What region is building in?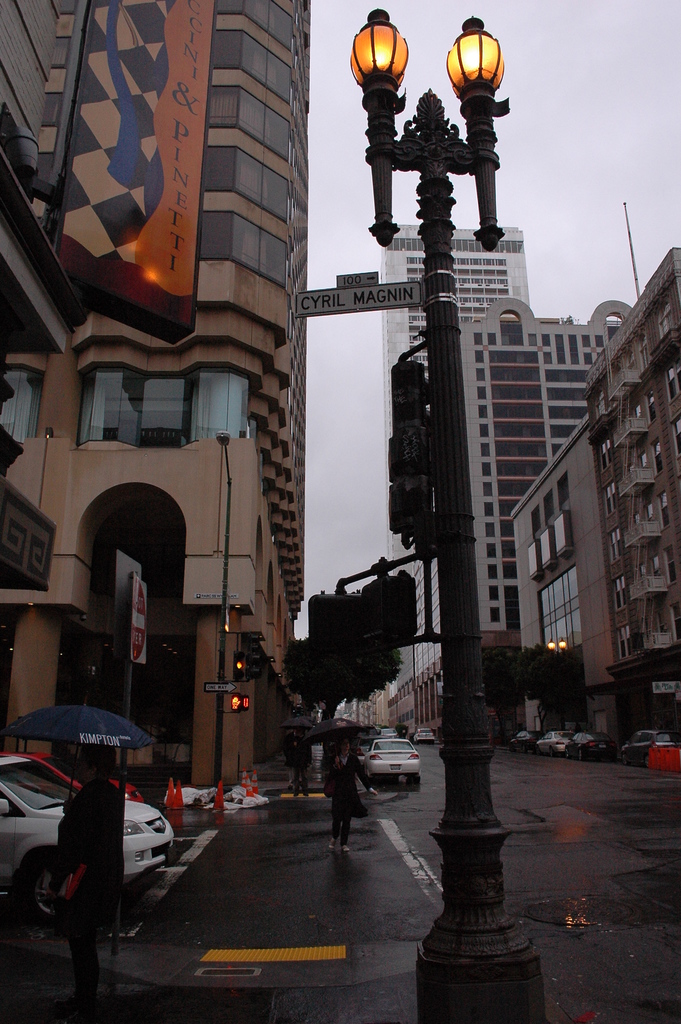
509,424,624,731.
